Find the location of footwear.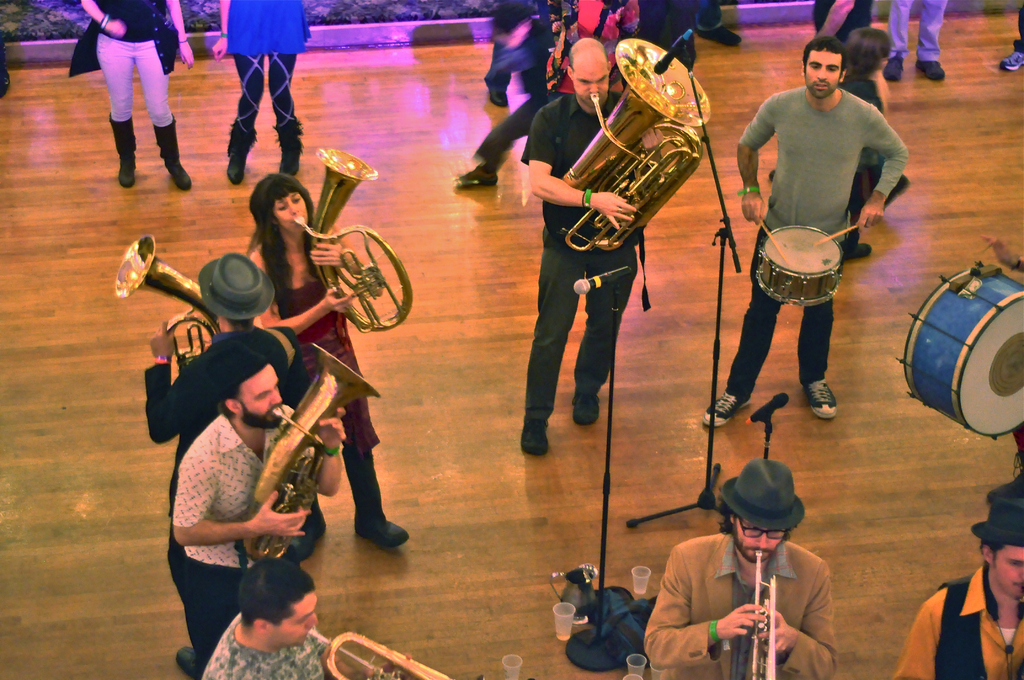
Location: l=454, t=166, r=496, b=185.
